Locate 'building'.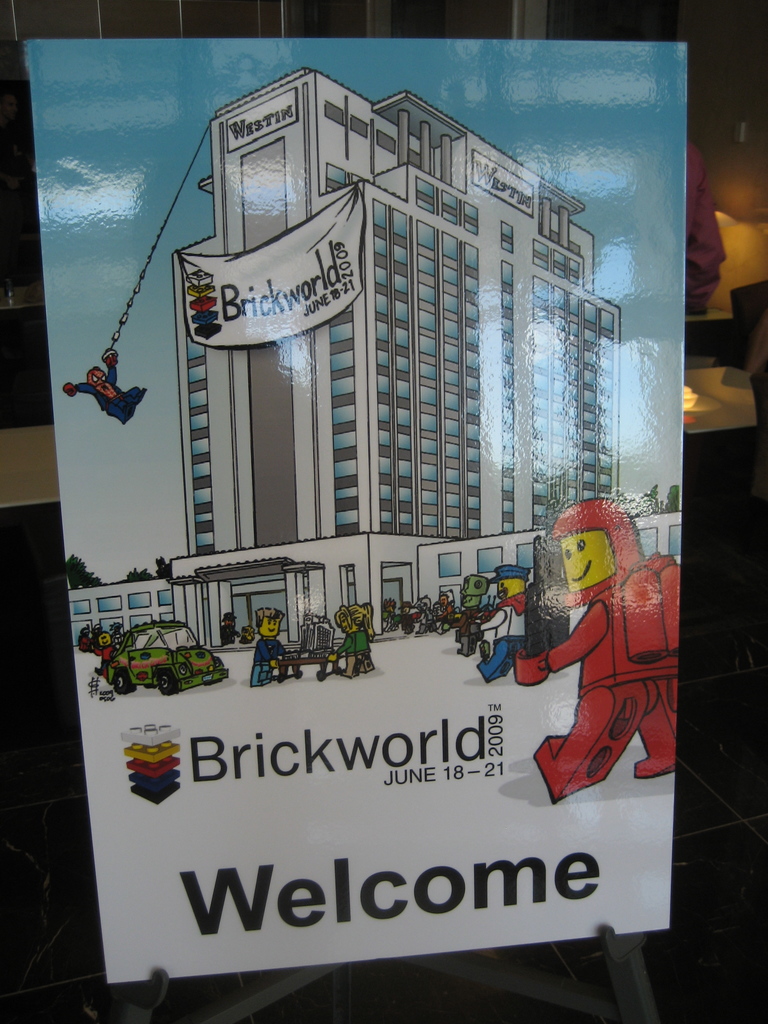
Bounding box: (181, 69, 627, 556).
